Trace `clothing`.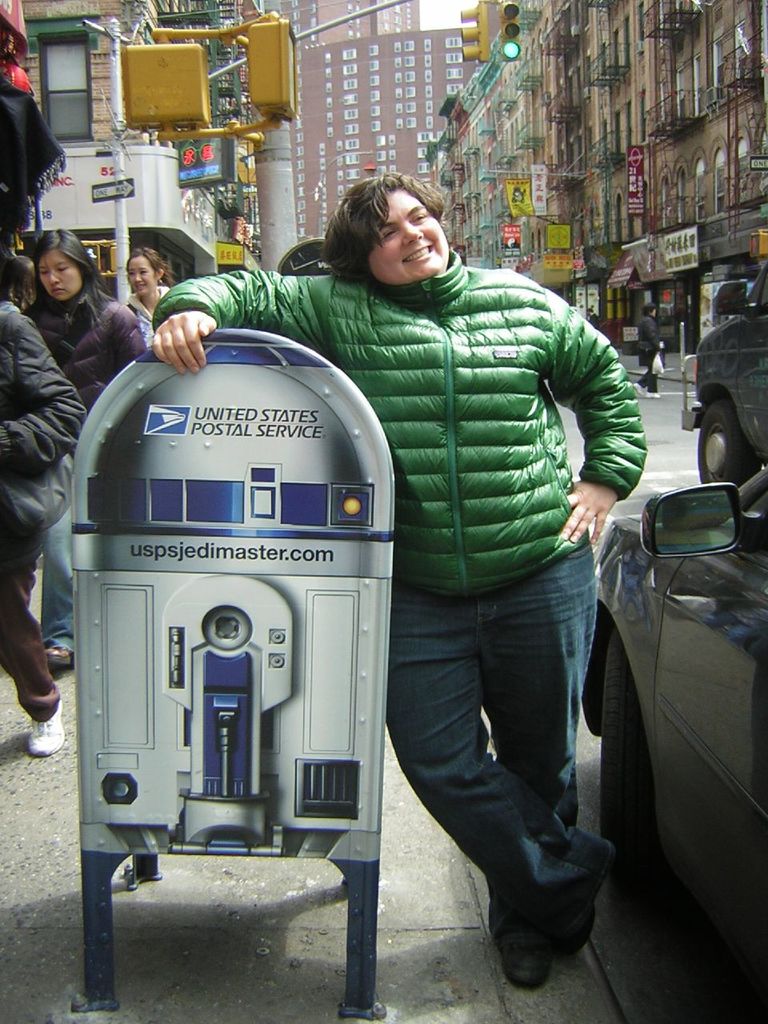
Traced to {"x1": 640, "y1": 313, "x2": 662, "y2": 390}.
